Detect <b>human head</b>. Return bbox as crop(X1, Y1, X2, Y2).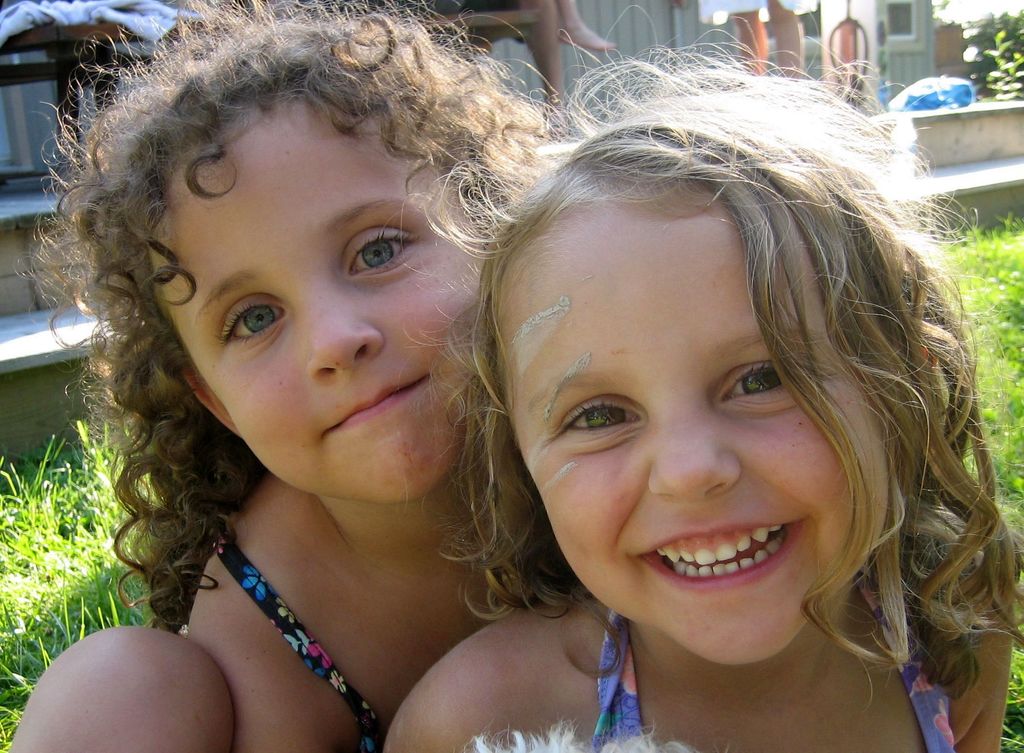
crop(483, 95, 939, 669).
